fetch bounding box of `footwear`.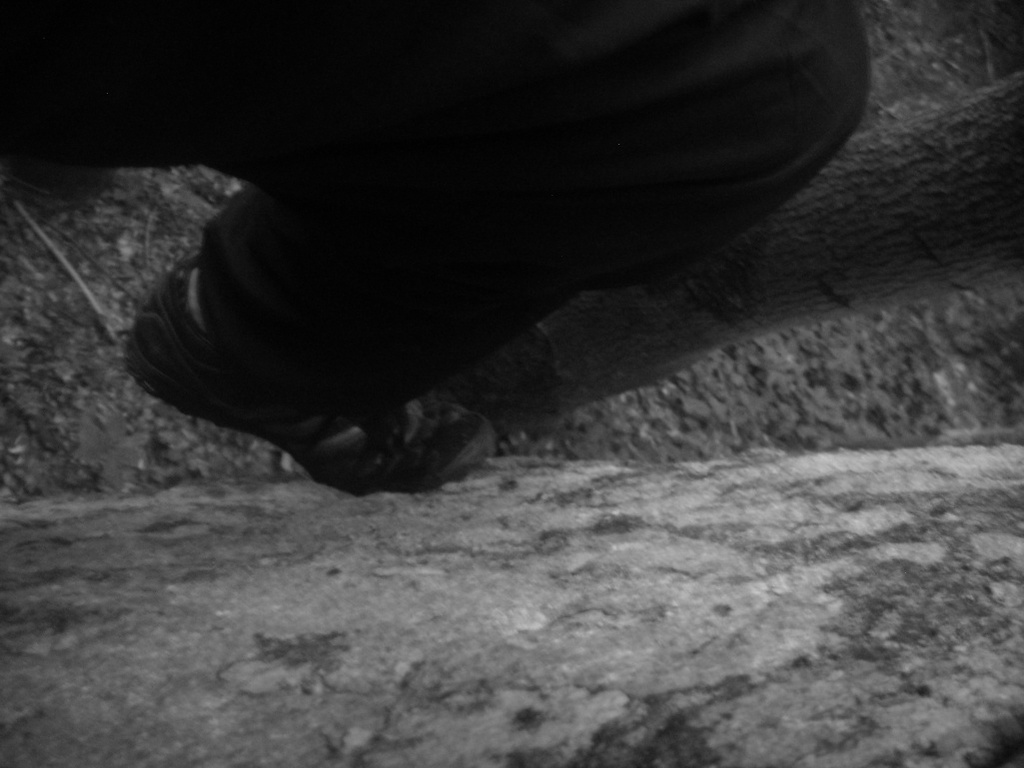
Bbox: l=318, t=405, r=496, b=502.
